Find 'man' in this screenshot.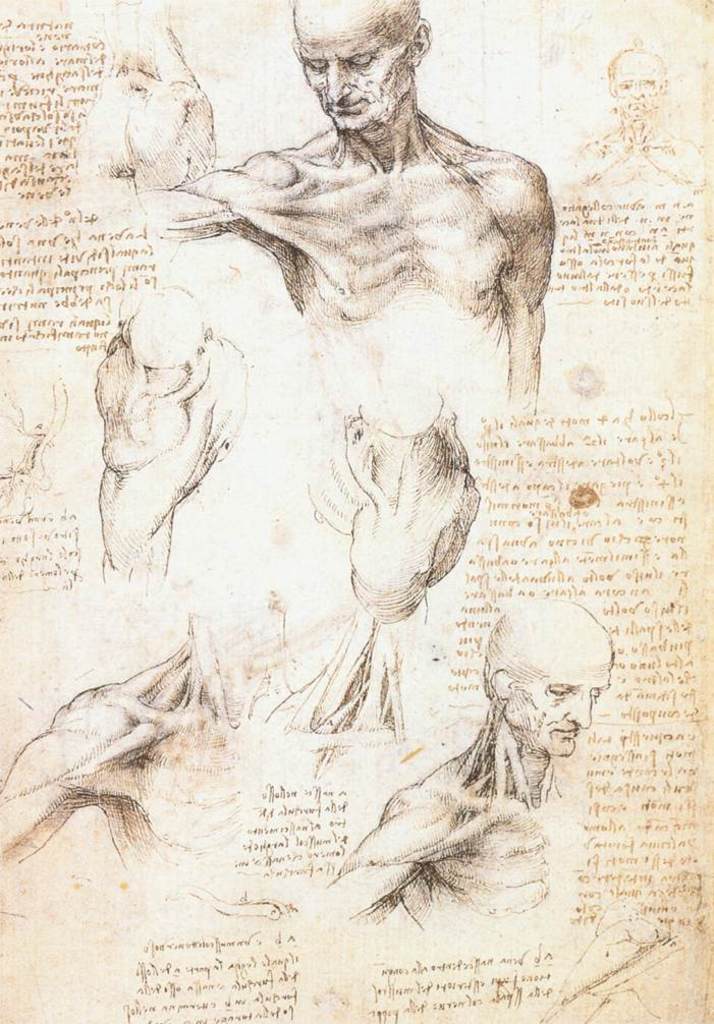
The bounding box for 'man' is select_region(344, 594, 650, 921).
